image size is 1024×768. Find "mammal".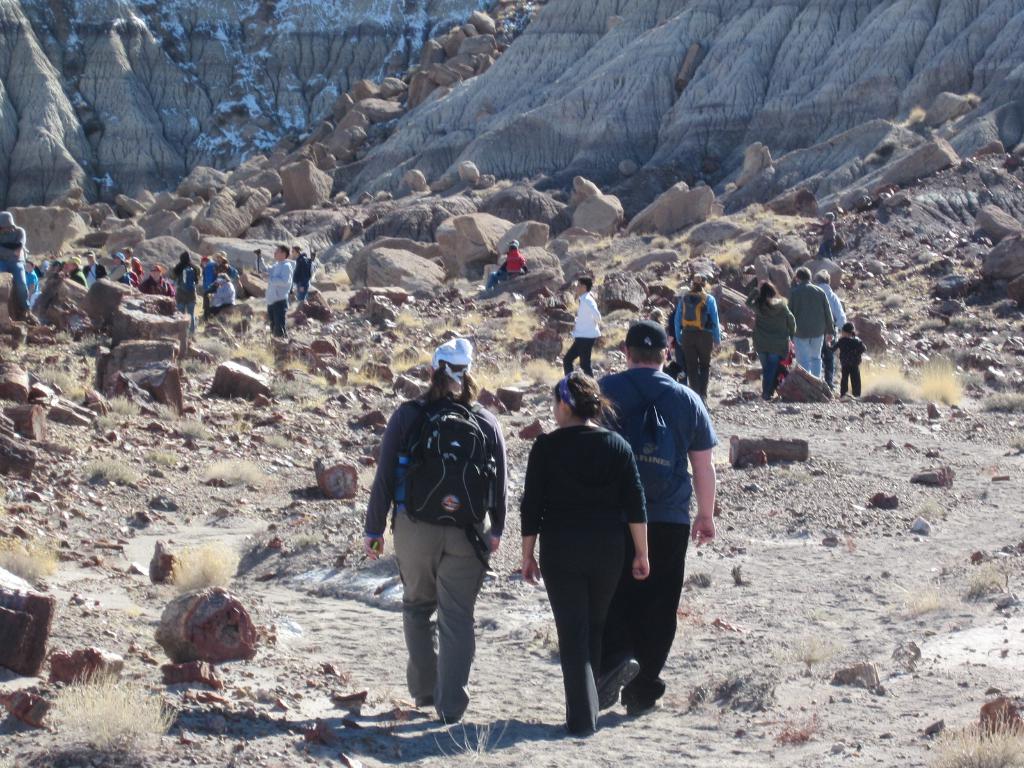
pyautogui.locateOnScreen(213, 250, 223, 277).
